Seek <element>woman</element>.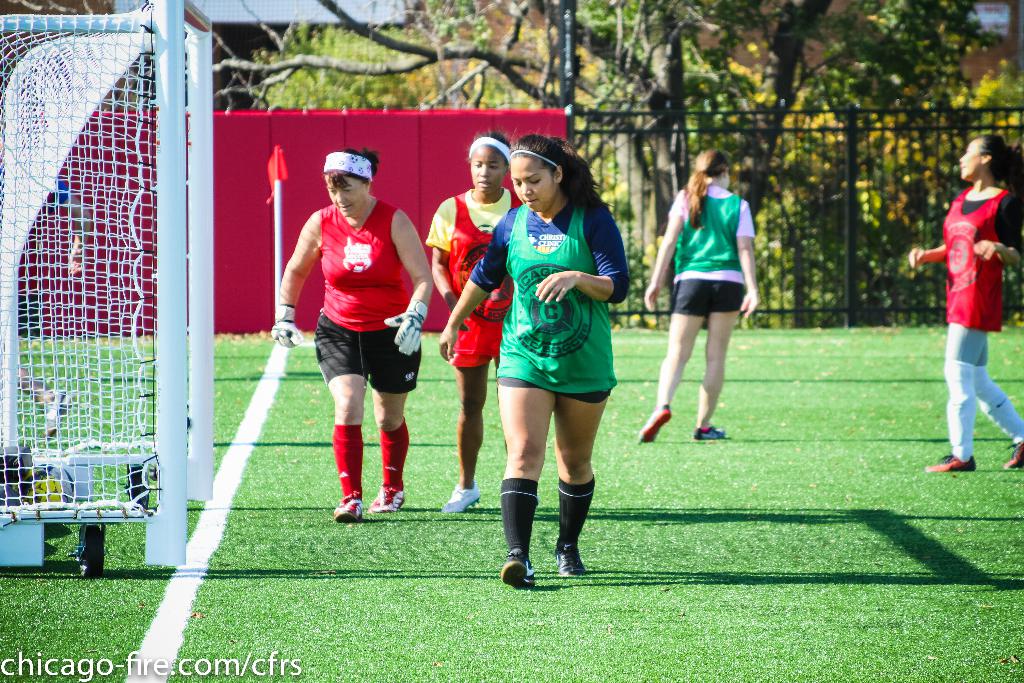
BBox(422, 134, 516, 516).
